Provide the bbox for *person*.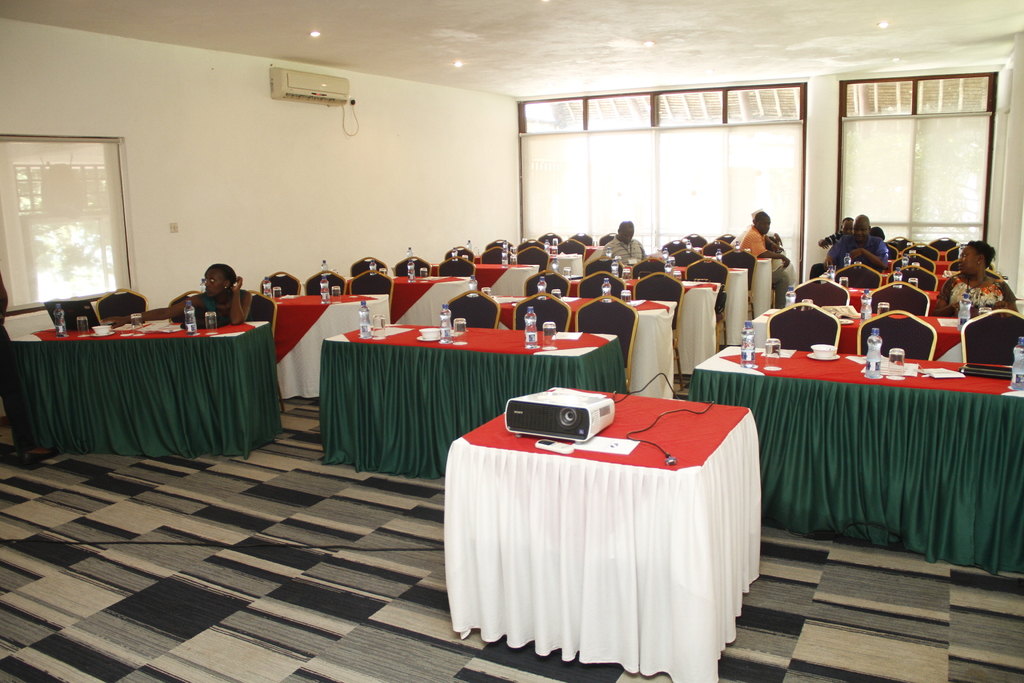
x1=920, y1=244, x2=1016, y2=317.
